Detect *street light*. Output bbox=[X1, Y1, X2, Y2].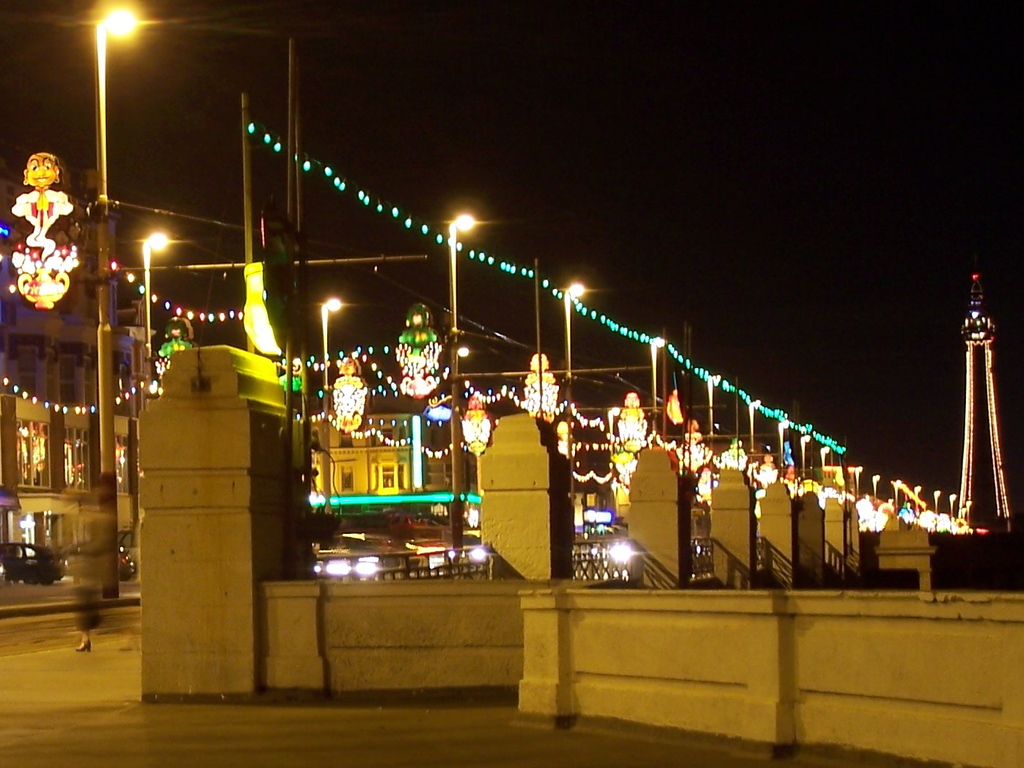
bbox=[560, 279, 586, 509].
